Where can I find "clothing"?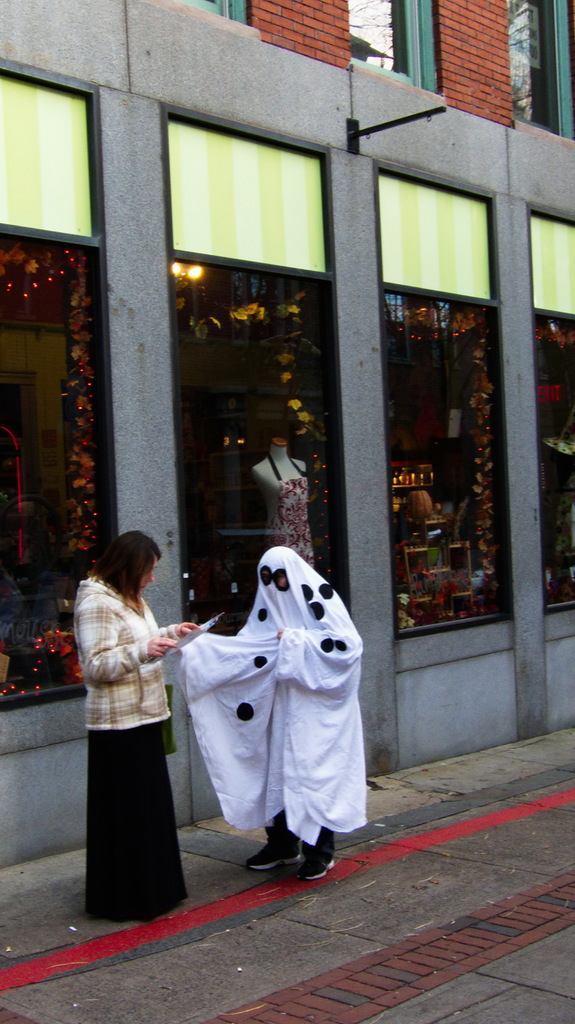
You can find it at pyautogui.locateOnScreen(177, 543, 368, 849).
